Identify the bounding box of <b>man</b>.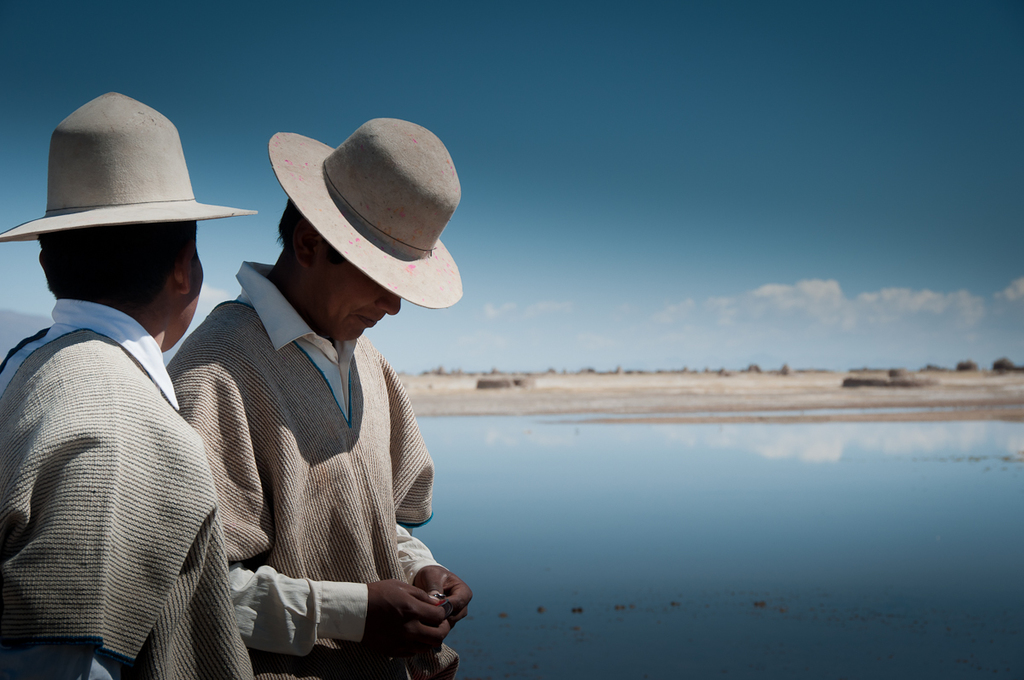
165, 138, 469, 679.
